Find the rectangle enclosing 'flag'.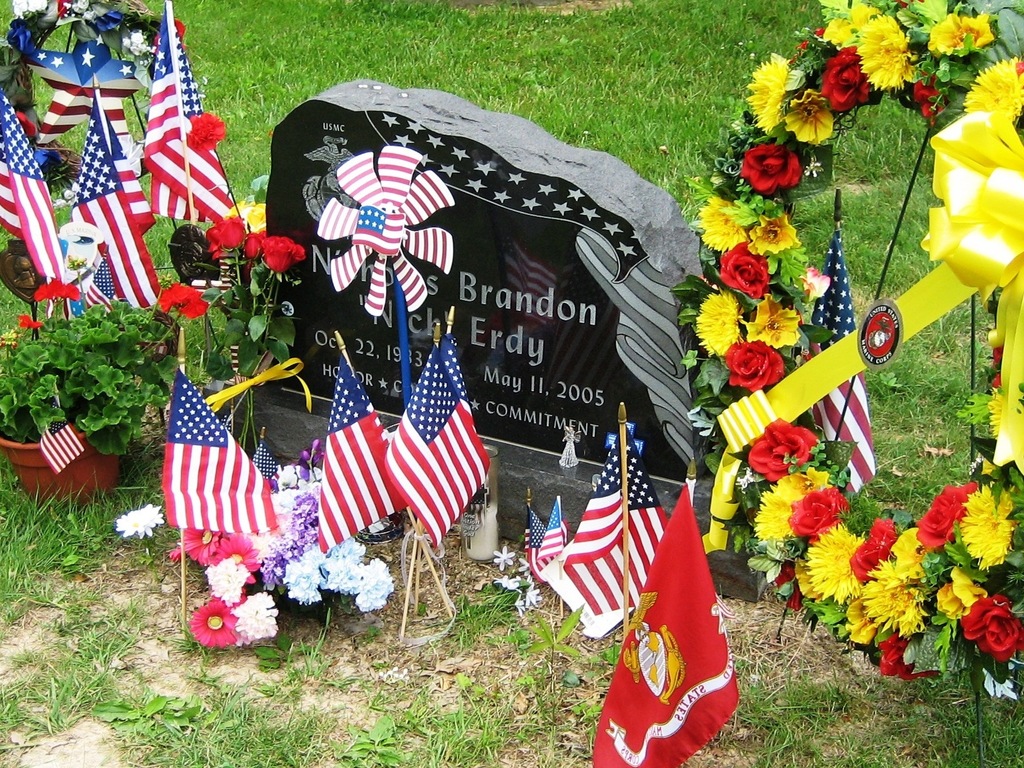
pyautogui.locateOnScreen(608, 460, 745, 760).
